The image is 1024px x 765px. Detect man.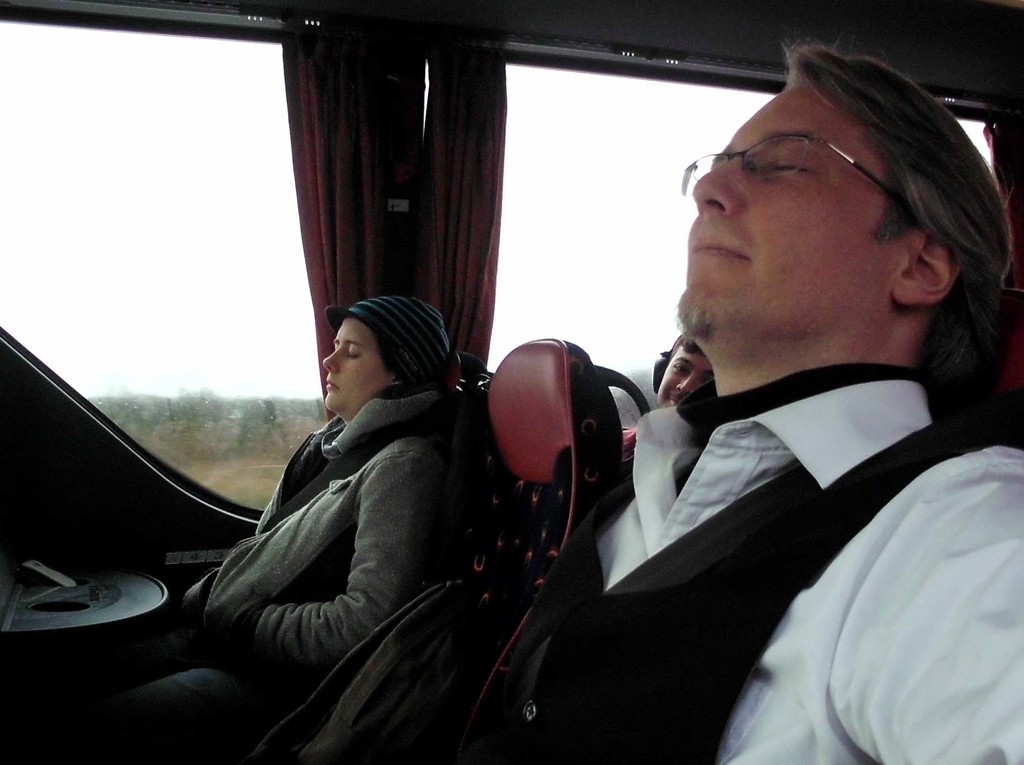
Detection: rect(422, 90, 991, 736).
